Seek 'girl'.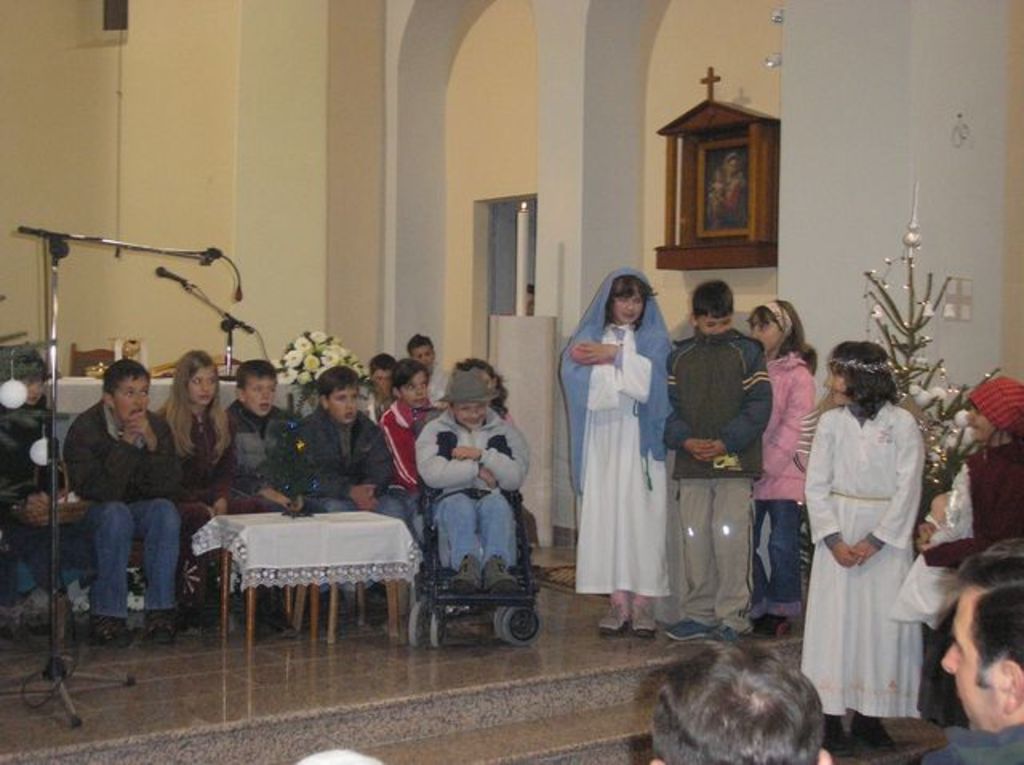
left=803, top=342, right=930, bottom=752.
